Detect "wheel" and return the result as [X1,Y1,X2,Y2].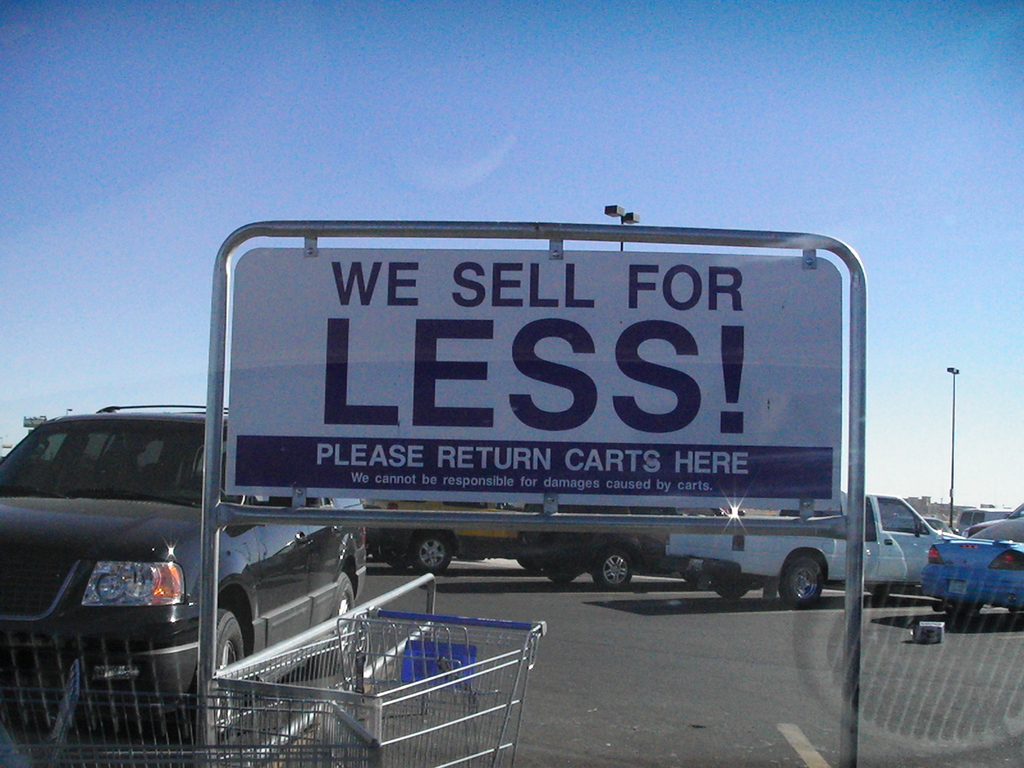
[306,569,357,675].
